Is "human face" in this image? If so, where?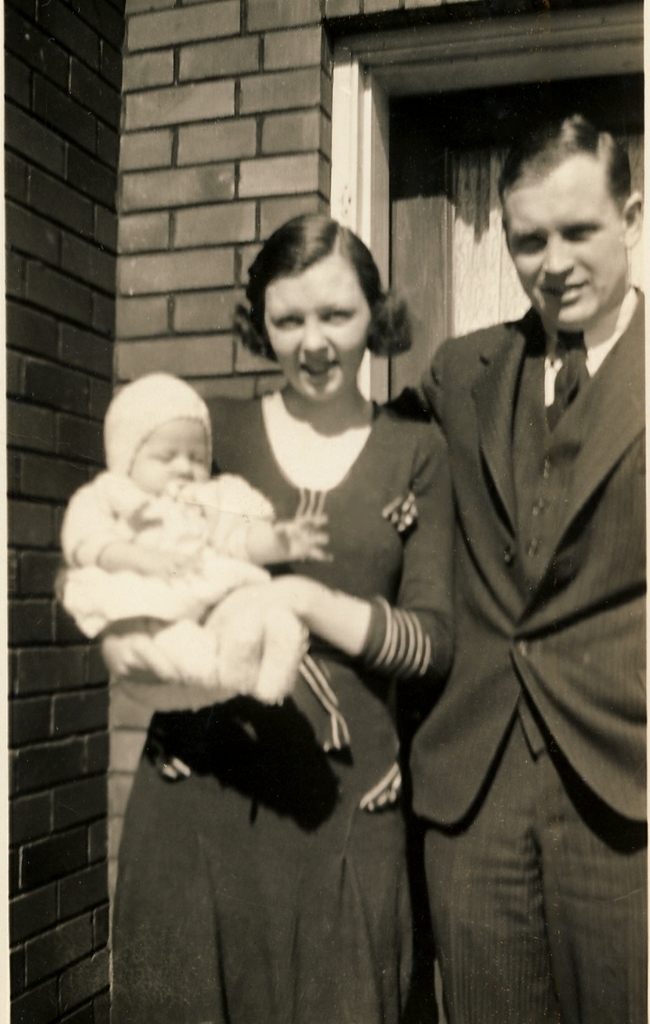
Yes, at x1=247 y1=243 x2=356 y2=398.
